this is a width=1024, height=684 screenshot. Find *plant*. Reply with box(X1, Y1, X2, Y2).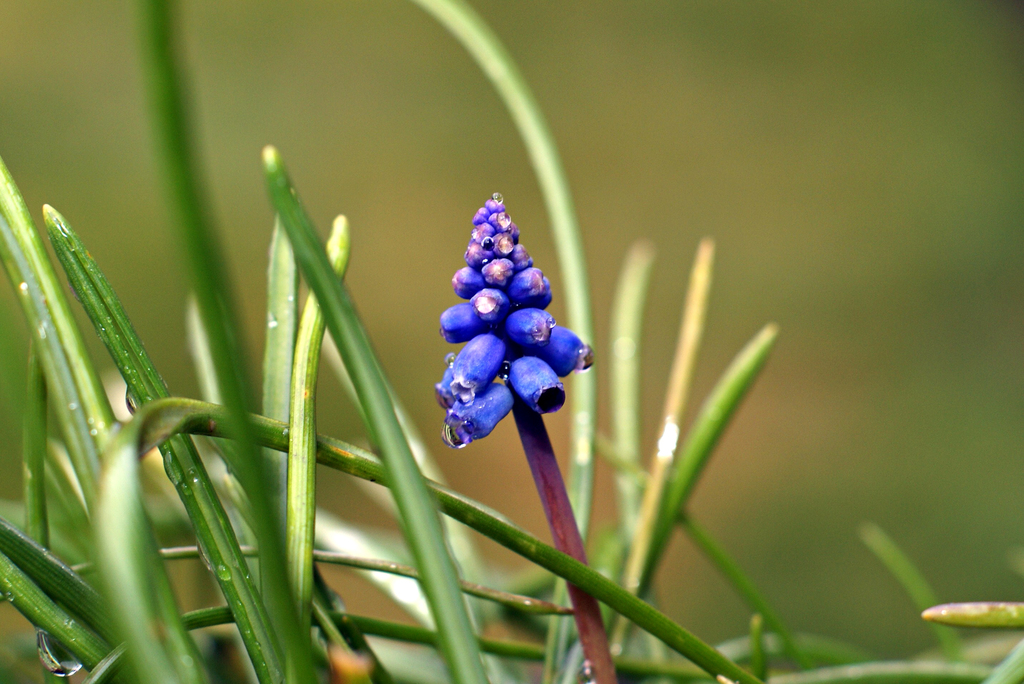
box(822, 511, 965, 683).
